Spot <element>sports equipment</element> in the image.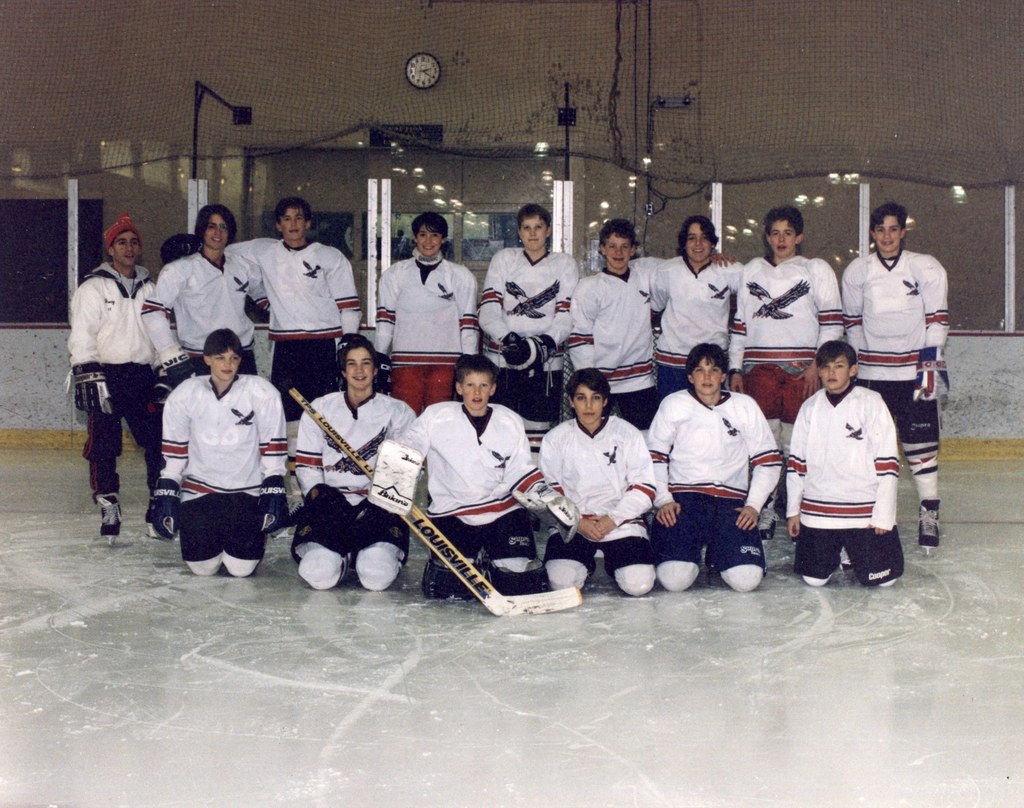
<element>sports equipment</element> found at <region>536, 479, 580, 525</region>.
